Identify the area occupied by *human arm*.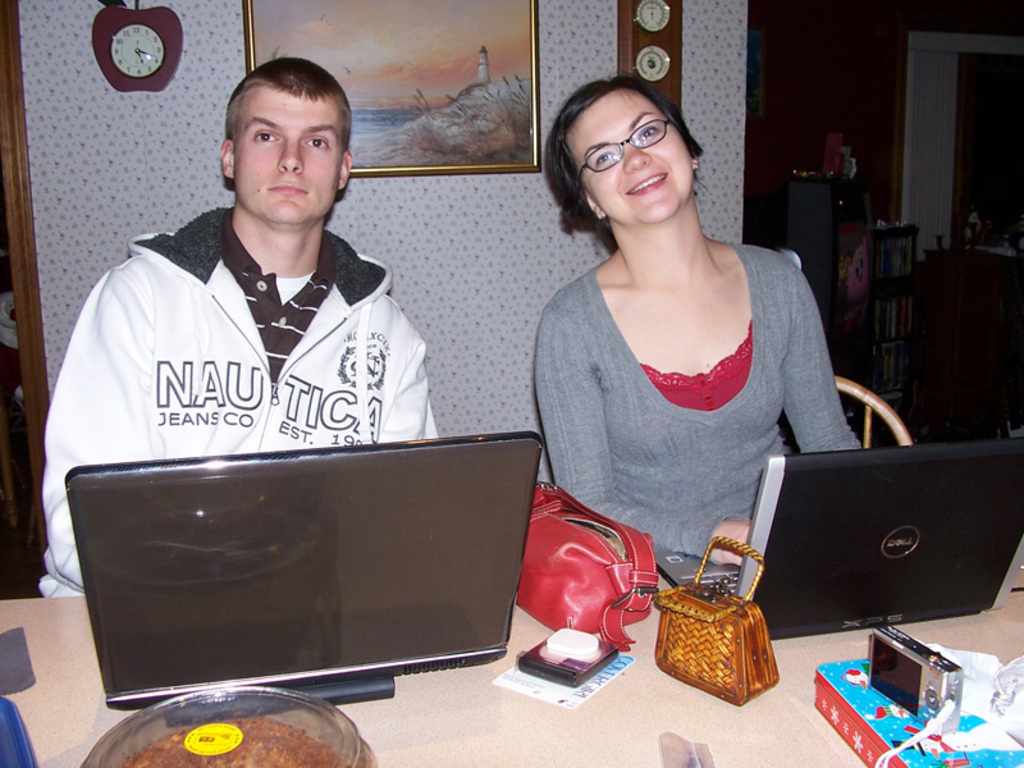
Area: [x1=35, y1=259, x2=192, y2=607].
